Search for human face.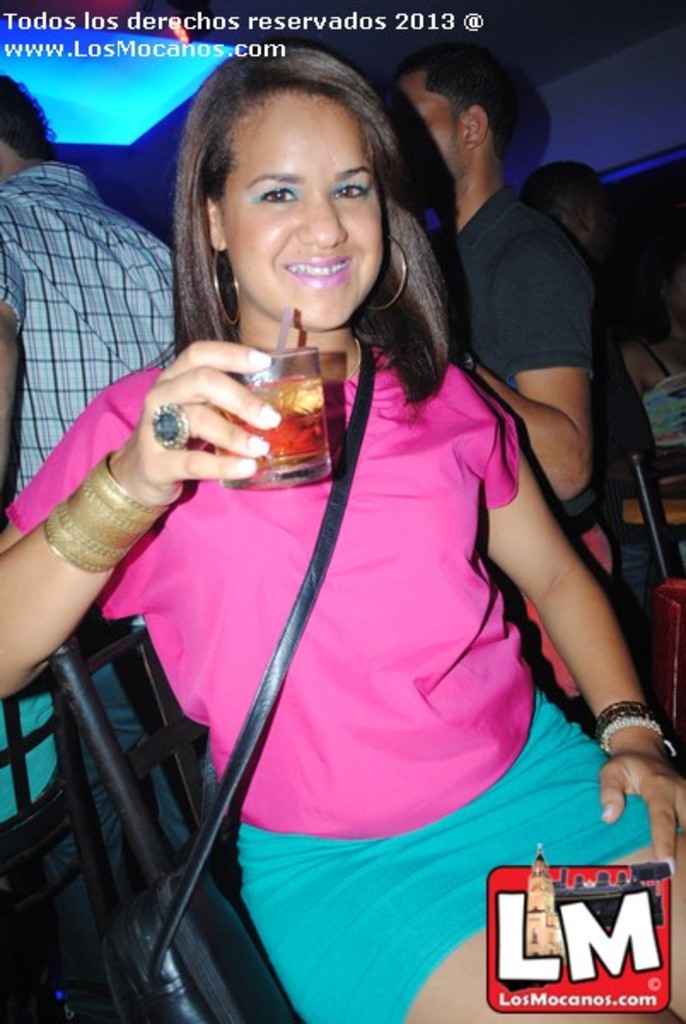
Found at bbox=[401, 73, 469, 184].
